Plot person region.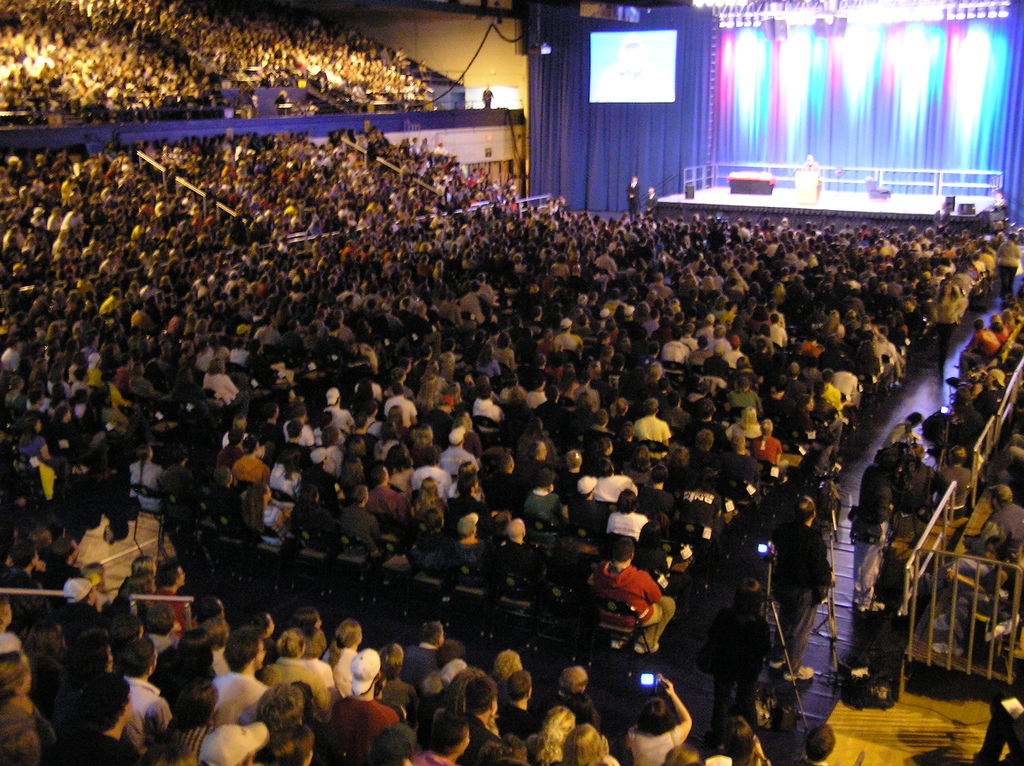
Plotted at crop(452, 462, 490, 507).
